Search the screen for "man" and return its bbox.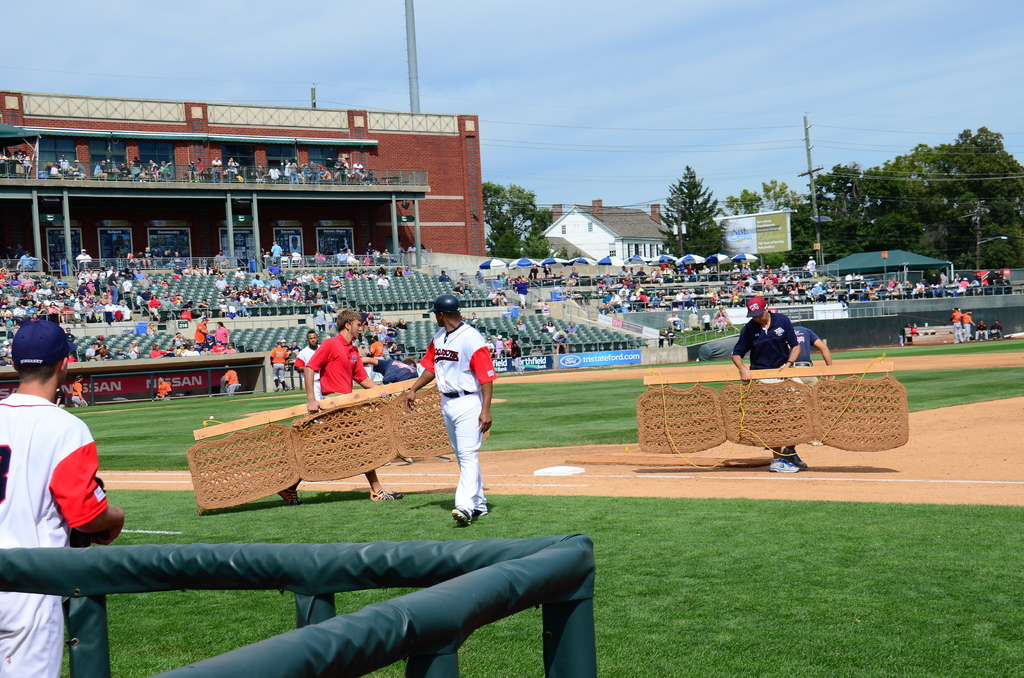
Found: box=[134, 265, 145, 280].
